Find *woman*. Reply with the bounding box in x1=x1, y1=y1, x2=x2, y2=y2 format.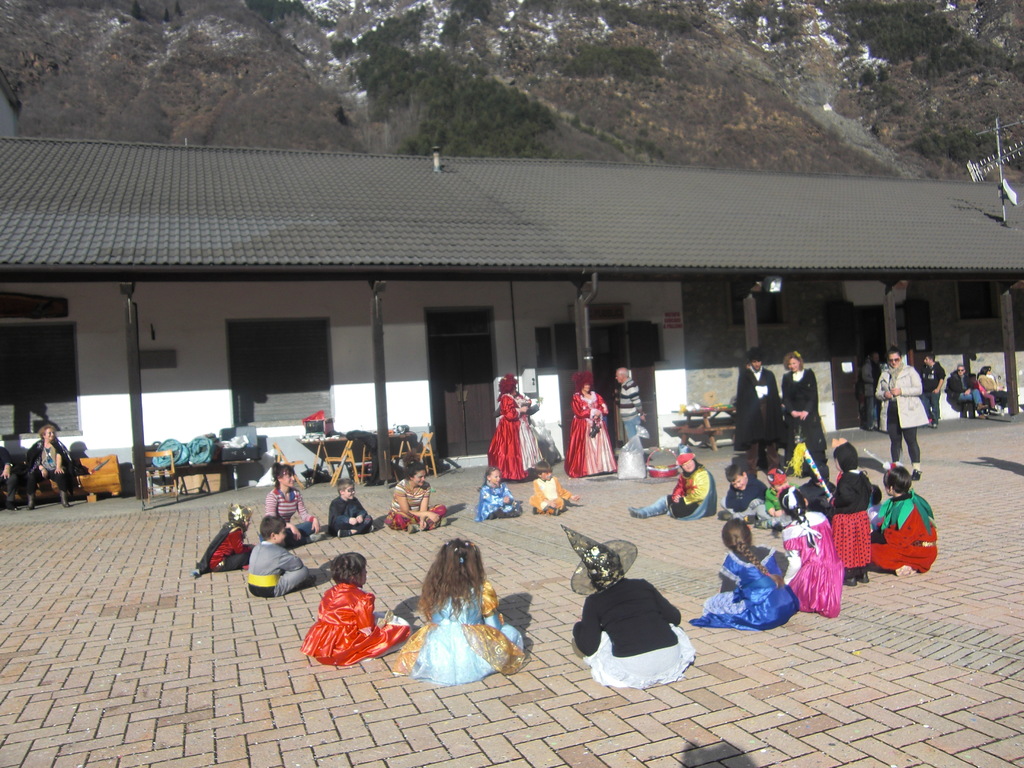
x1=874, y1=346, x2=924, y2=477.
